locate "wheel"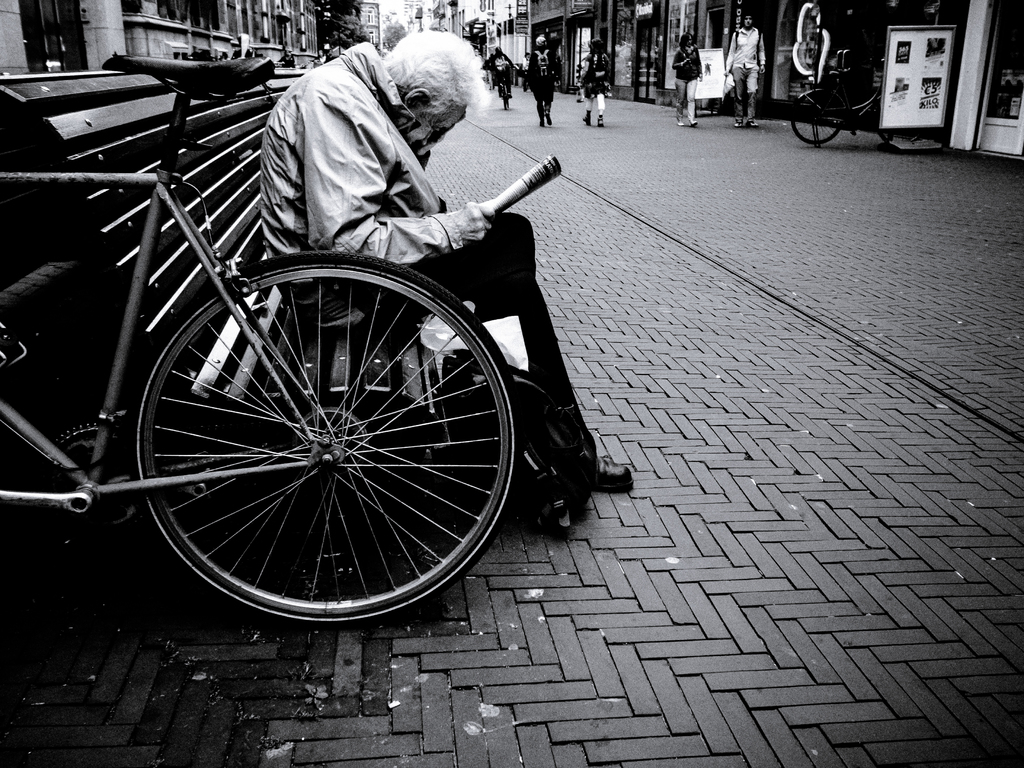
region(791, 88, 845, 145)
